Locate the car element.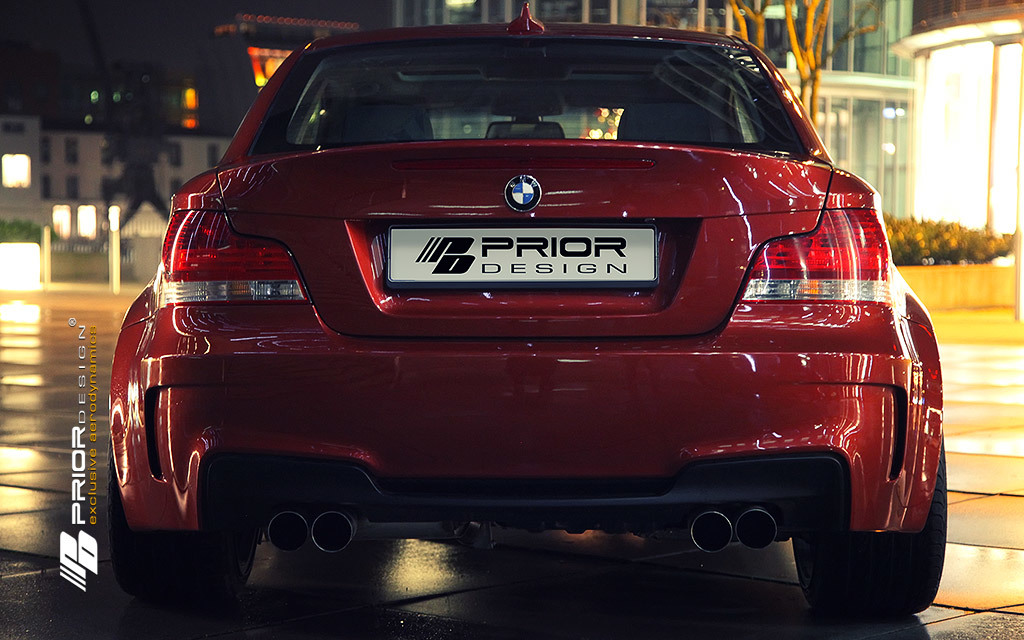
Element bbox: box=[104, 0, 949, 607].
